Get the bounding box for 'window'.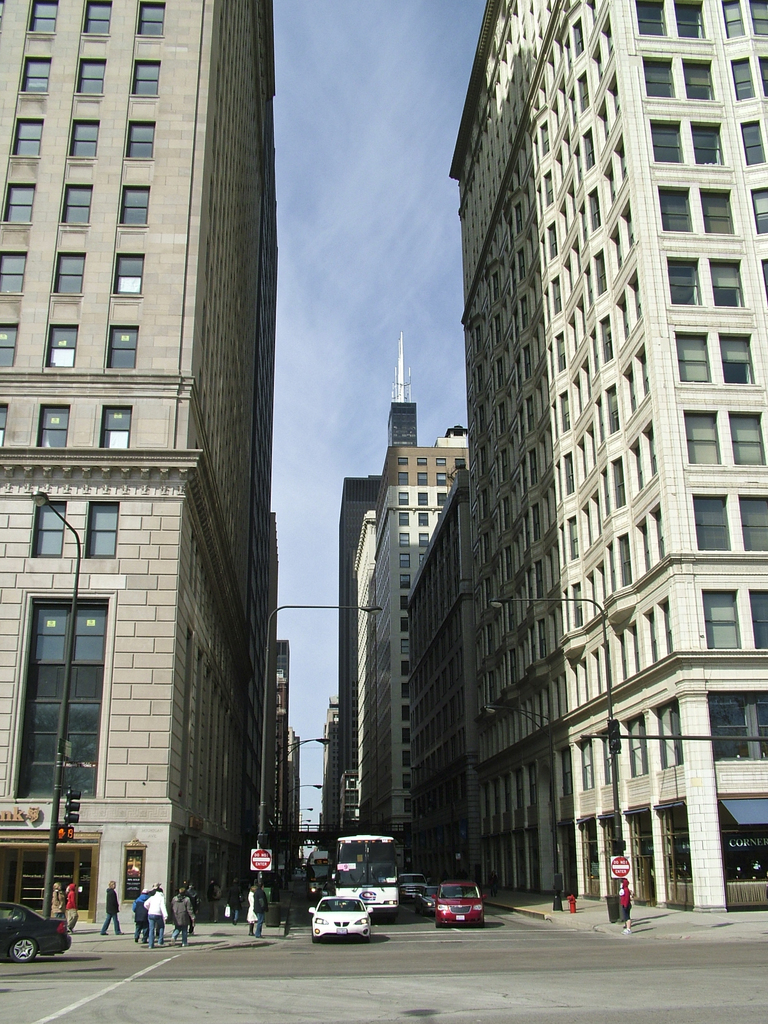
<region>604, 382, 625, 436</region>.
